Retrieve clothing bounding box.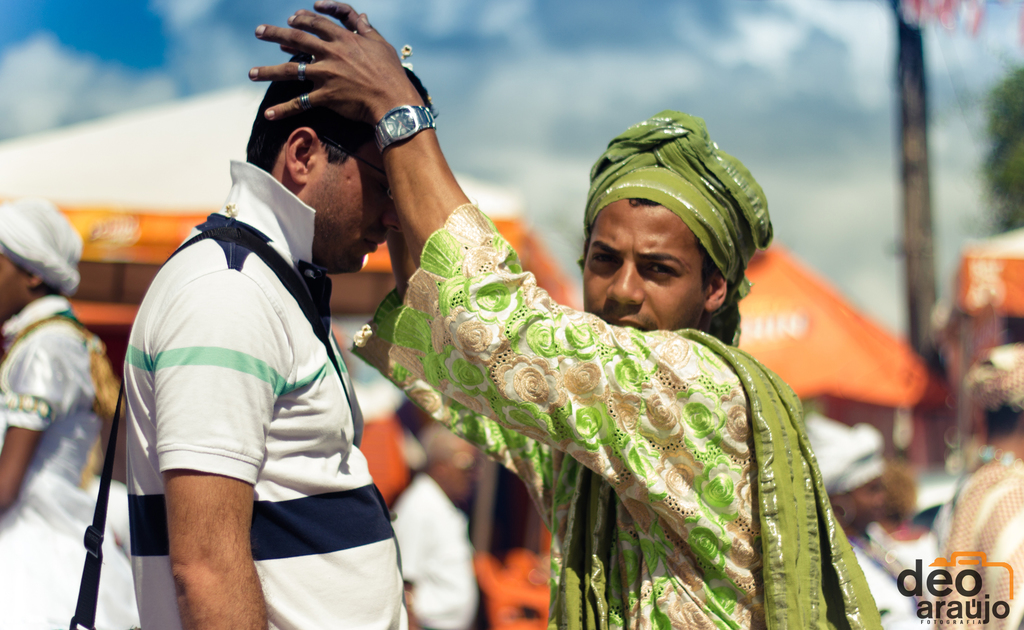
Bounding box: <bbox>346, 197, 884, 629</bbox>.
